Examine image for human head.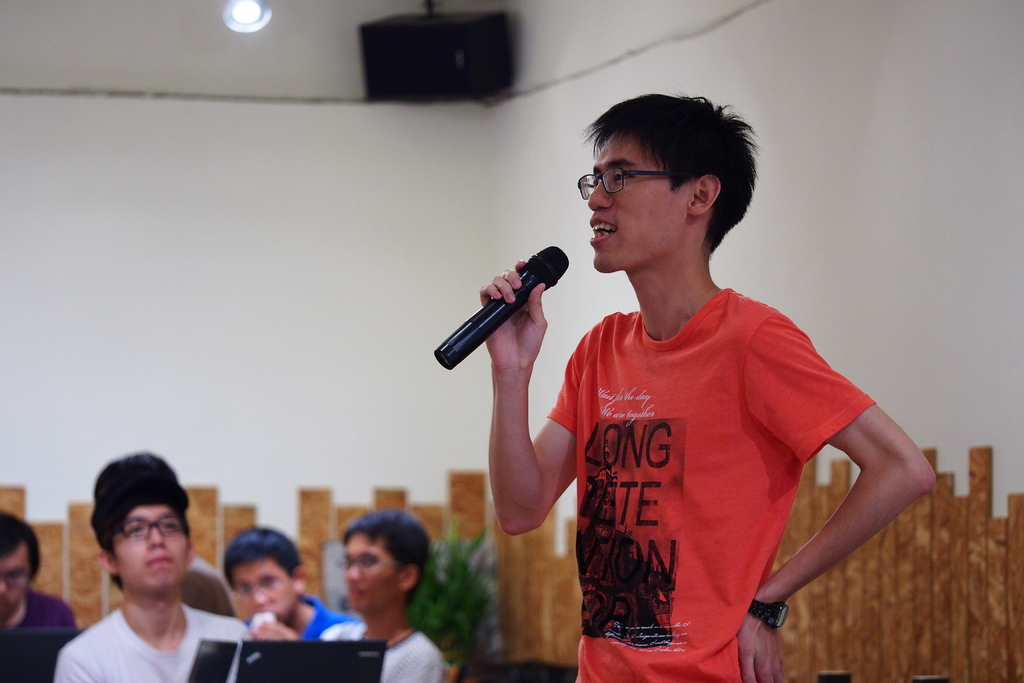
Examination result: <bbox>340, 508, 433, 618</bbox>.
